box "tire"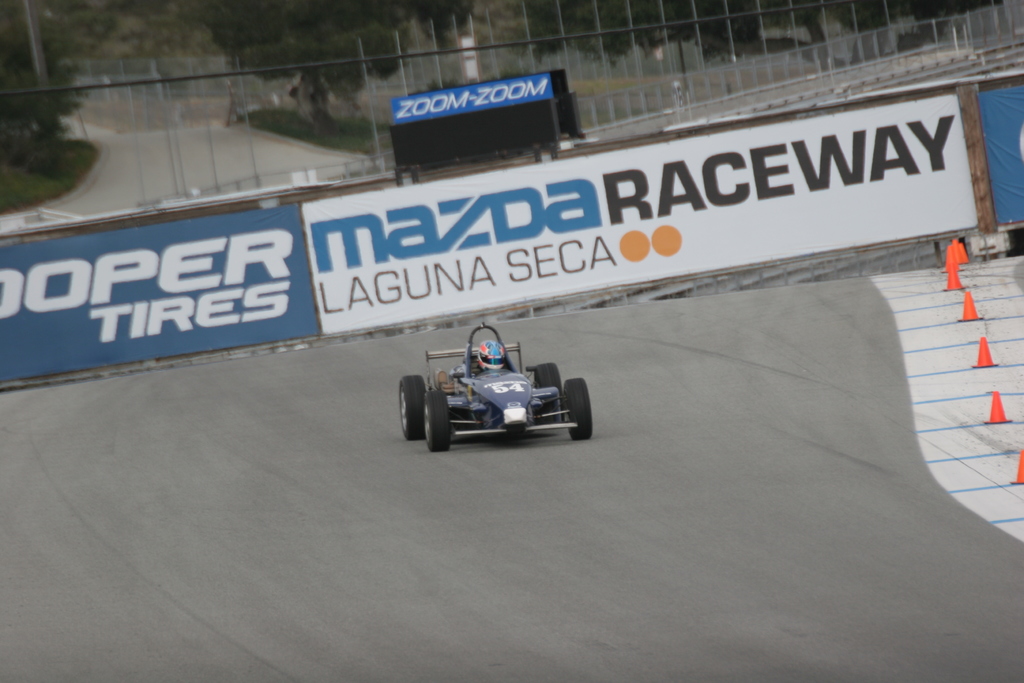
[left=424, top=392, right=451, bottom=452]
